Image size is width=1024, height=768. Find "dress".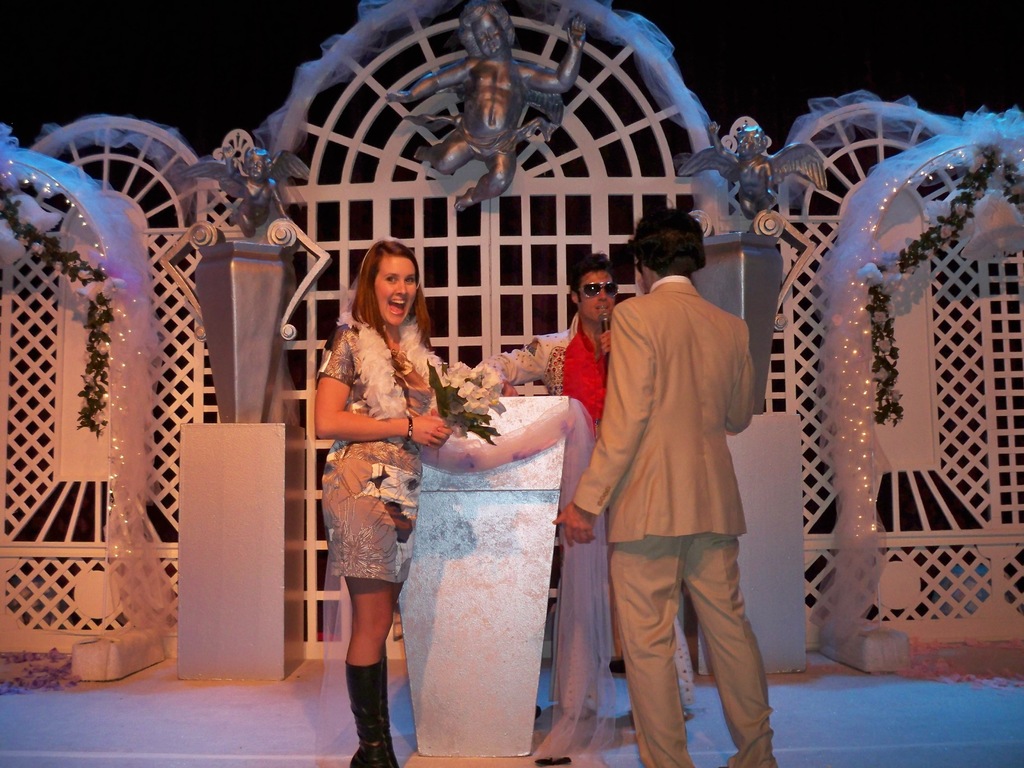
{"left": 317, "top": 324, "right": 440, "bottom": 583}.
